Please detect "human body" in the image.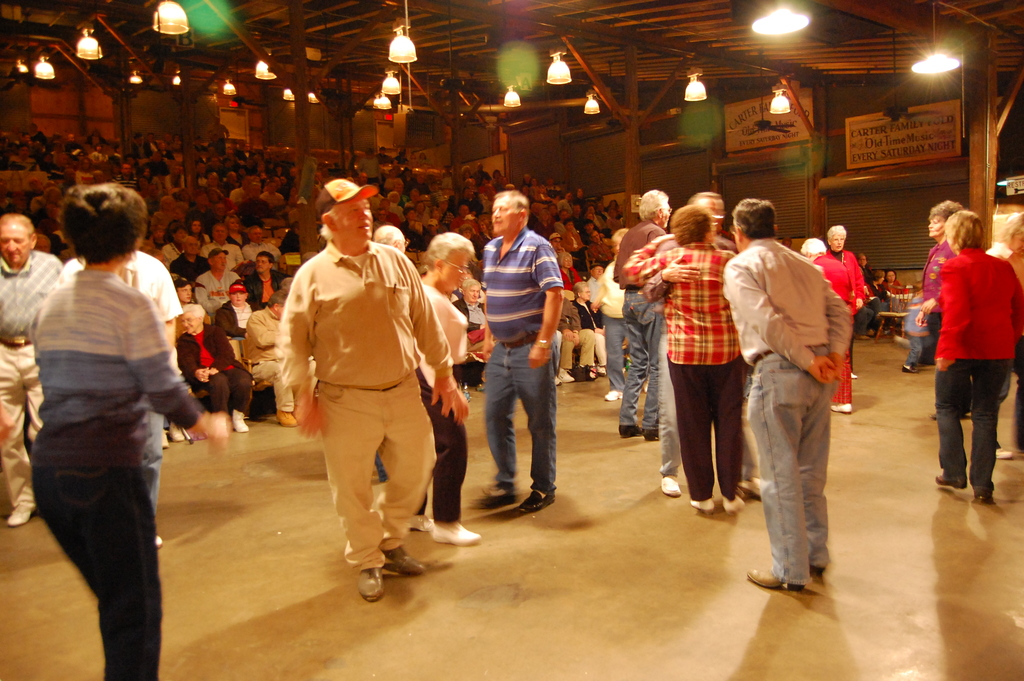
BBox(934, 206, 1023, 495).
